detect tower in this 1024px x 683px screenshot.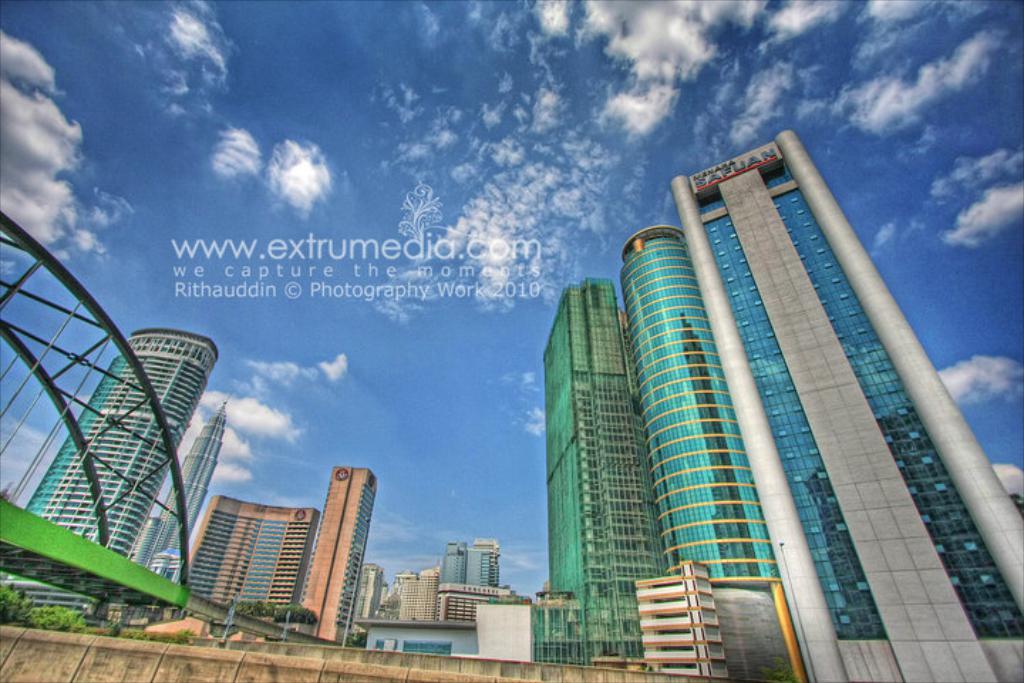
Detection: box(525, 132, 1018, 637).
